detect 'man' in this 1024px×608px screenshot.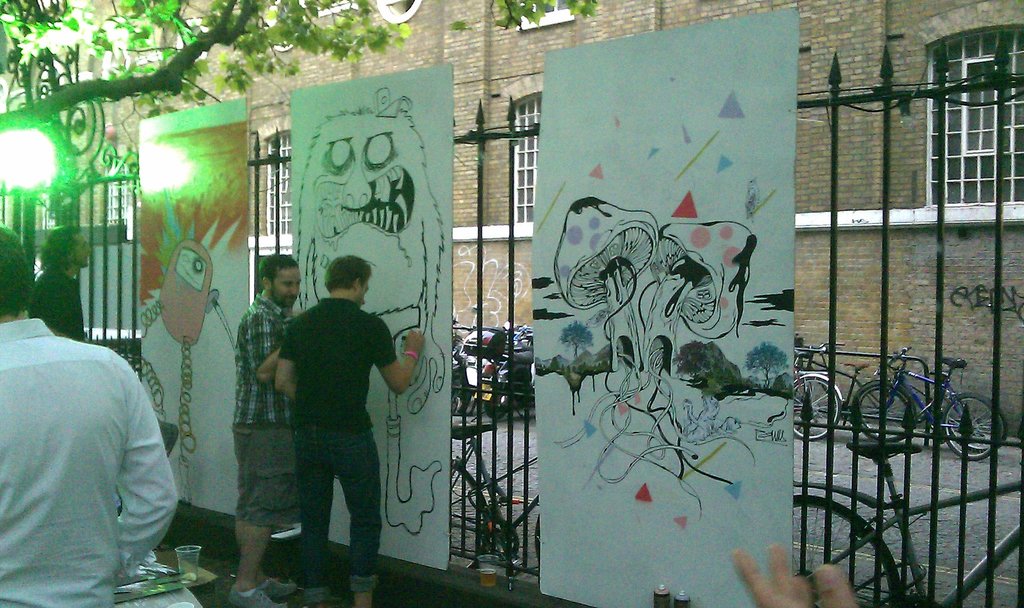
Detection: bbox(243, 260, 406, 598).
